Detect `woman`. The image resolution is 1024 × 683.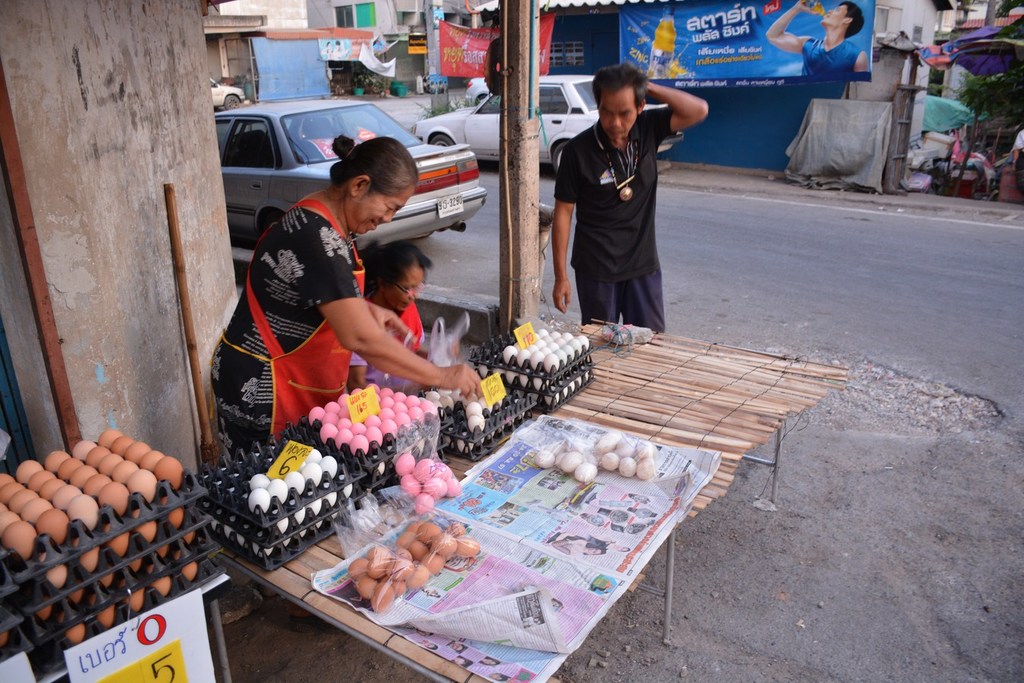
select_region(225, 126, 450, 472).
